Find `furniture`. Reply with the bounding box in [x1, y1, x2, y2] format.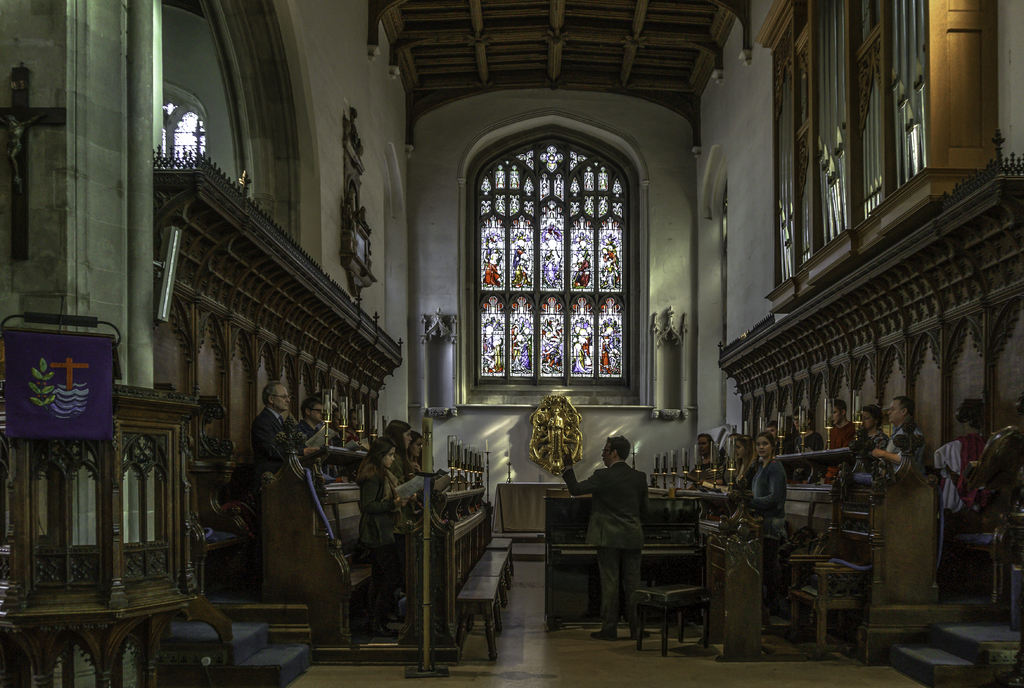
[259, 434, 1023, 666].
